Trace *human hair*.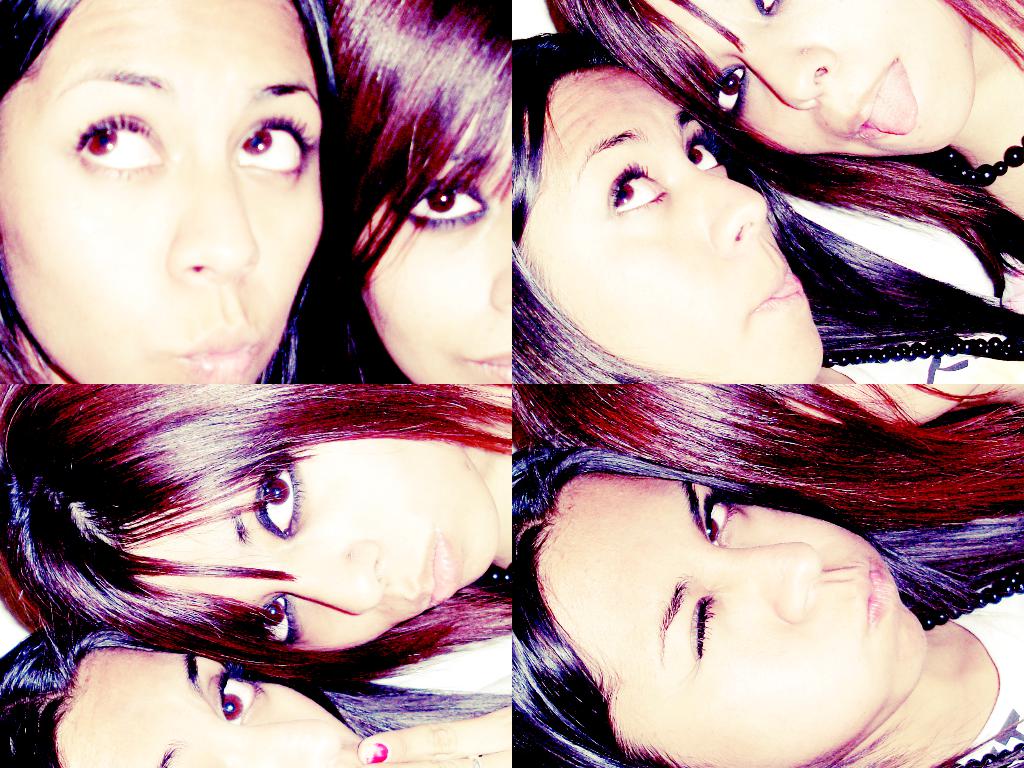
Traced to bbox=(513, 29, 1023, 384).
